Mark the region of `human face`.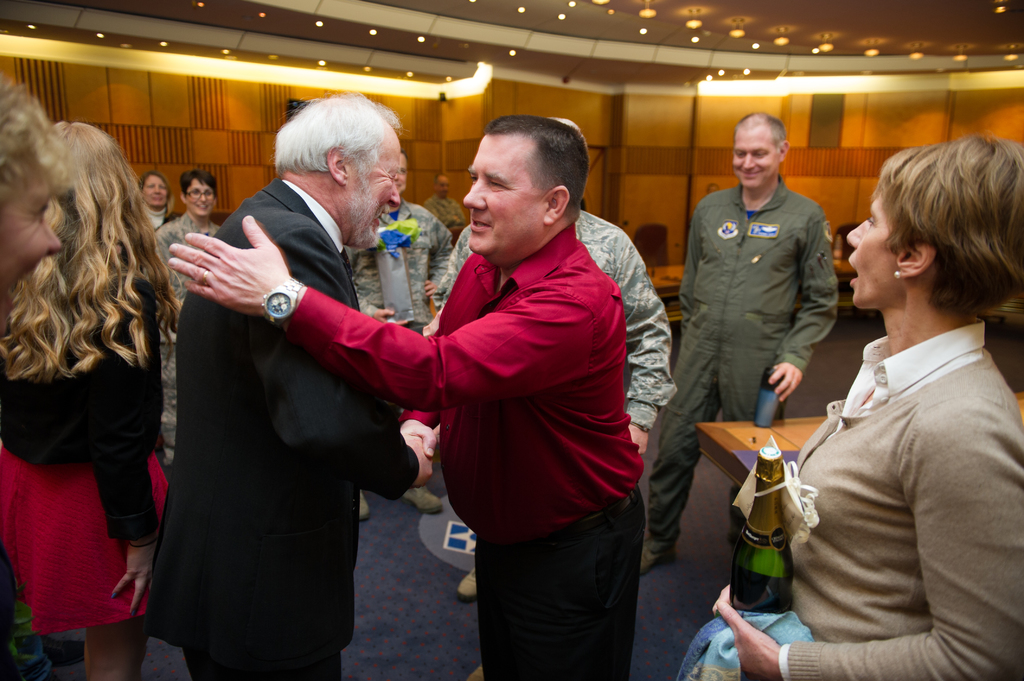
Region: [354, 135, 401, 246].
